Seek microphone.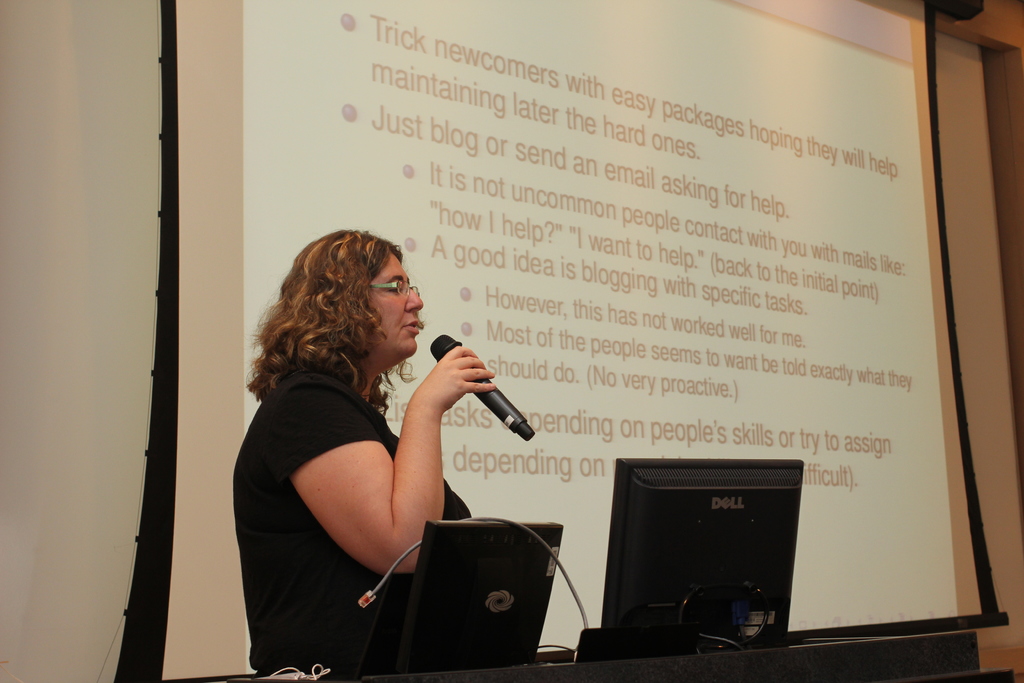
<box>430,331,539,450</box>.
